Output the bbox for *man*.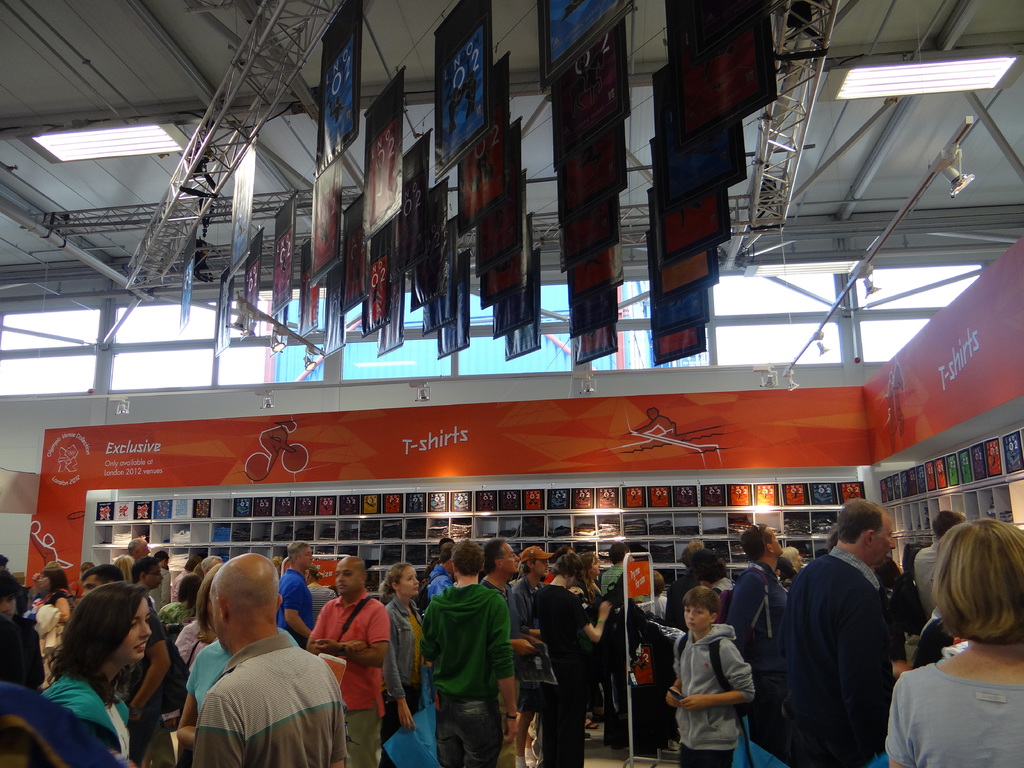
l=666, t=544, r=710, b=636.
